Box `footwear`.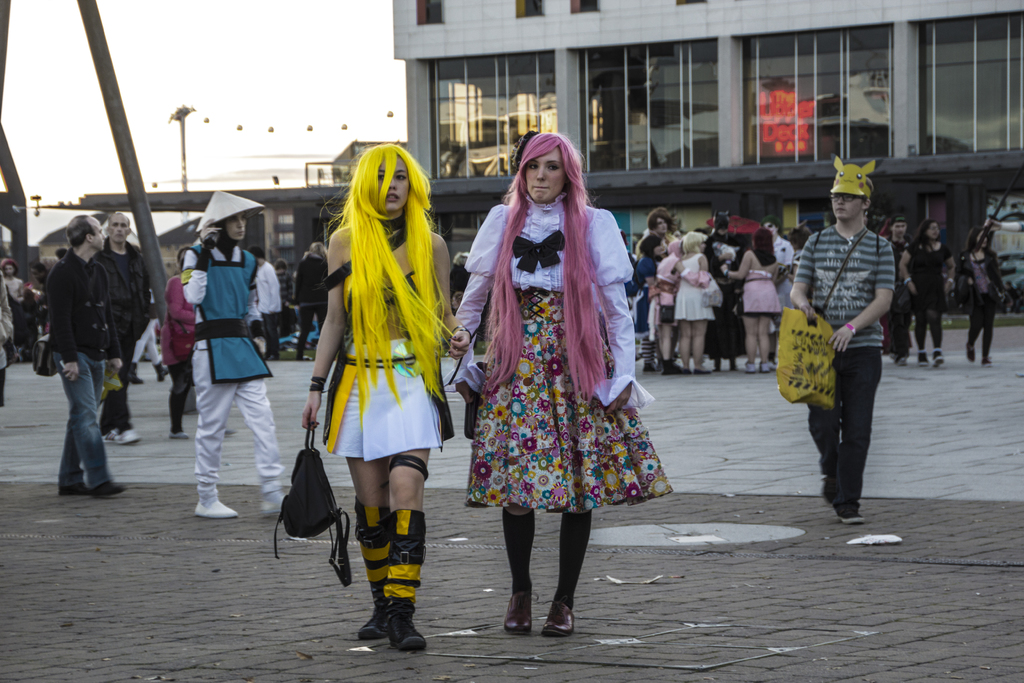
locate(89, 477, 129, 502).
